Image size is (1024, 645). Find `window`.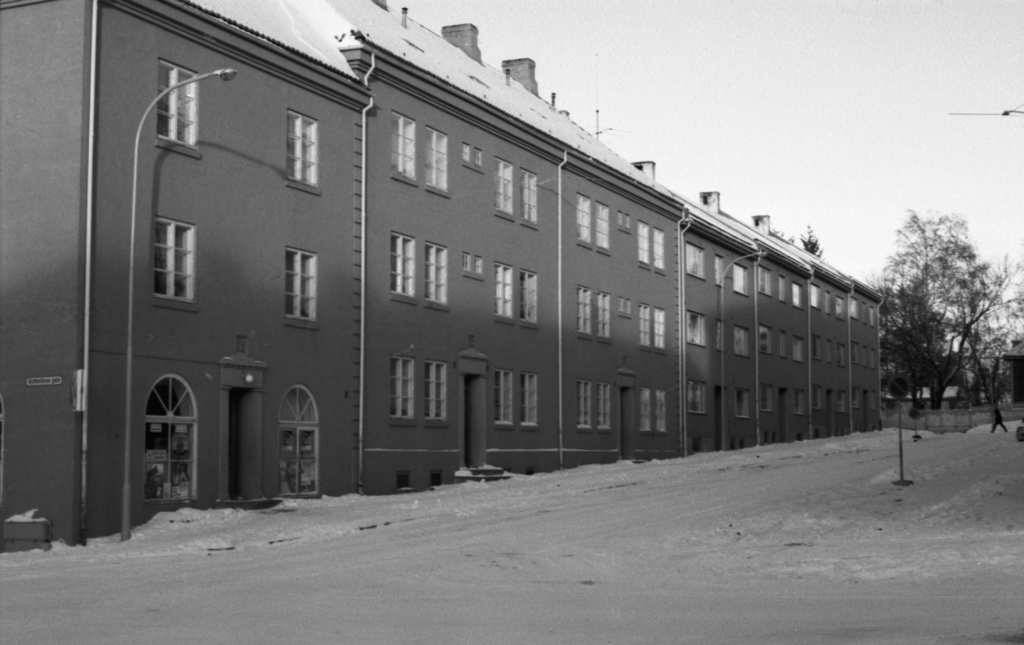
bbox=[427, 244, 444, 305].
